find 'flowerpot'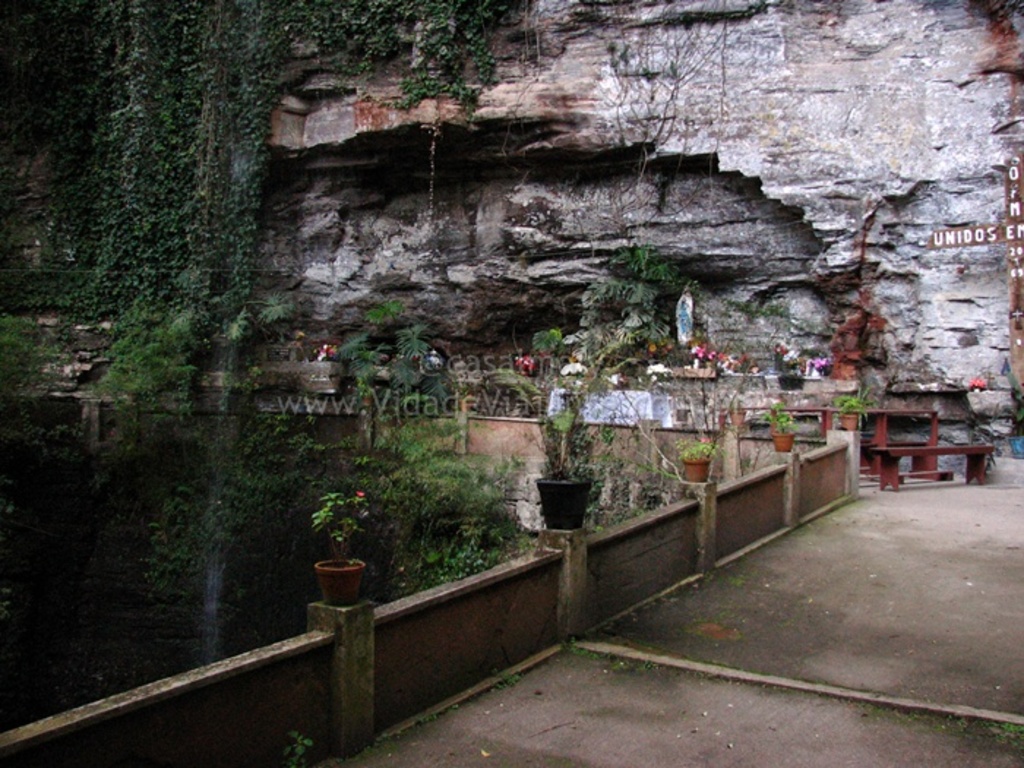
<bbox>768, 430, 796, 452</bbox>
